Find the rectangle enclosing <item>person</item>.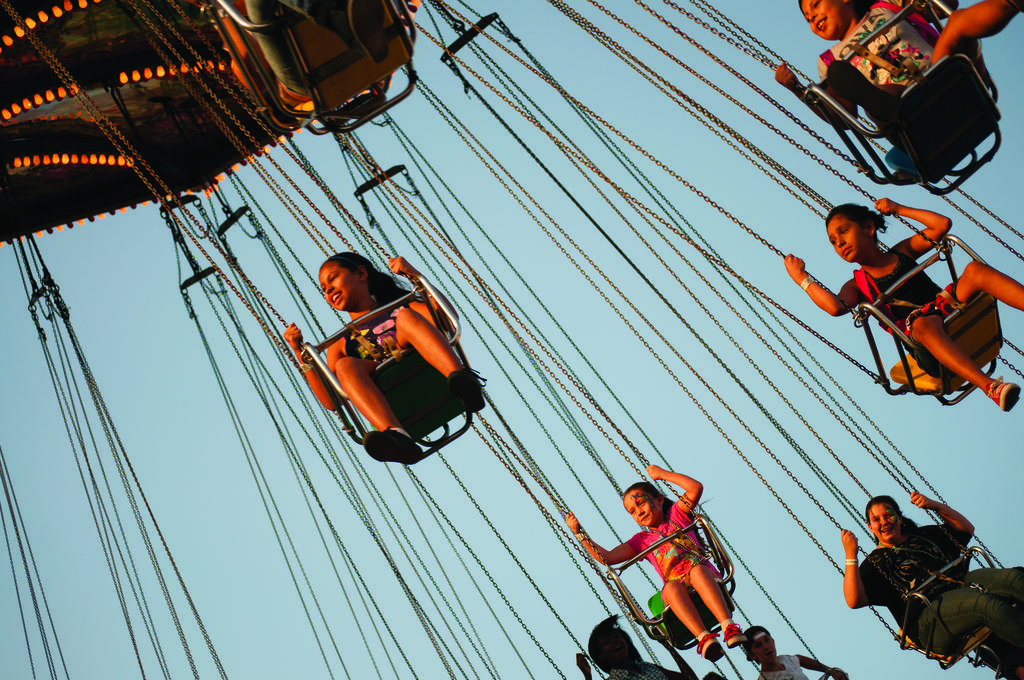
577,615,721,679.
